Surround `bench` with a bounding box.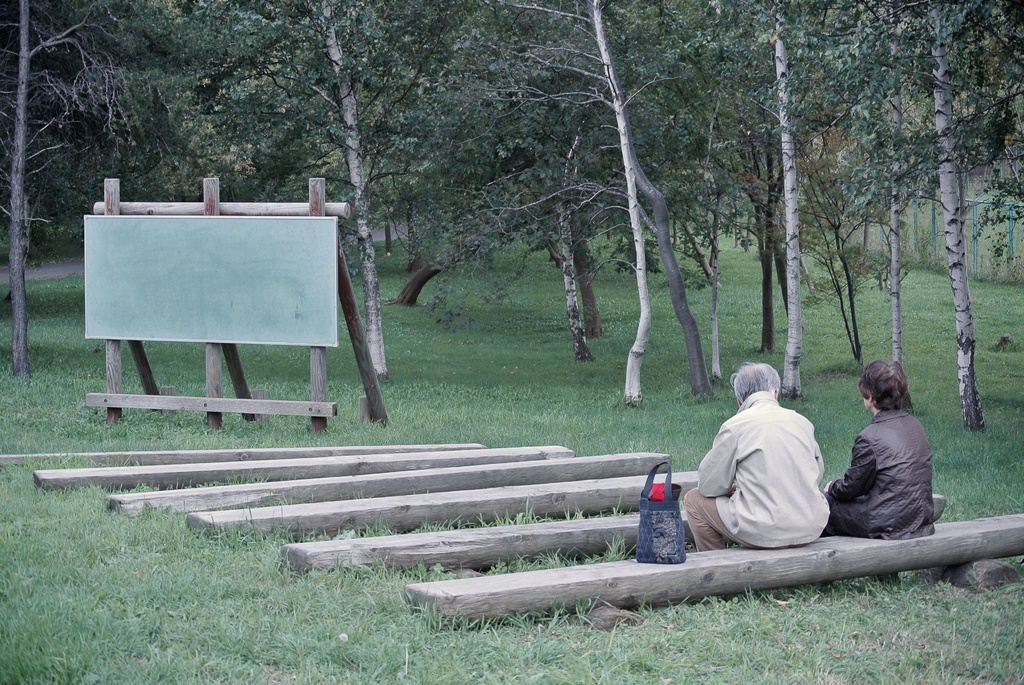
<region>24, 446, 579, 500</region>.
